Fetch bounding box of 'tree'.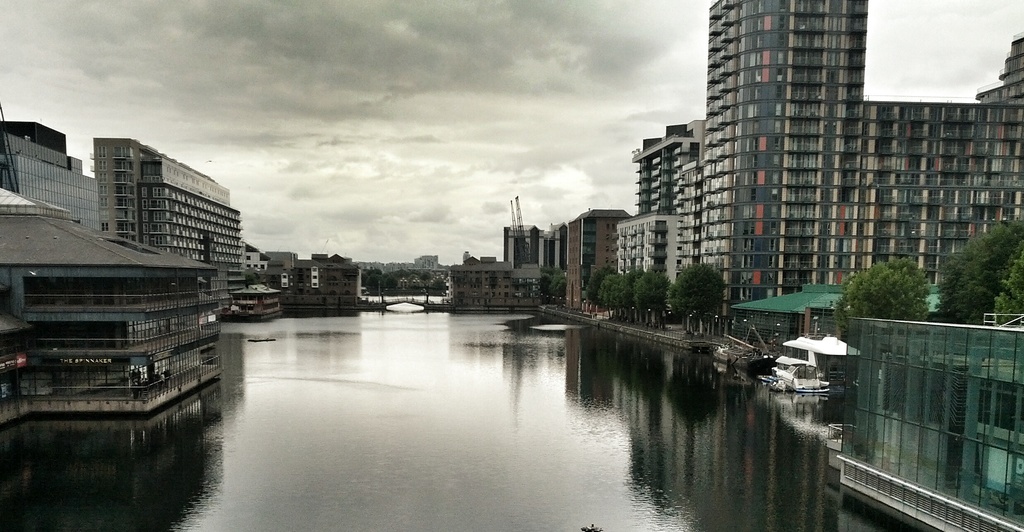
Bbox: (left=586, top=262, right=644, bottom=317).
